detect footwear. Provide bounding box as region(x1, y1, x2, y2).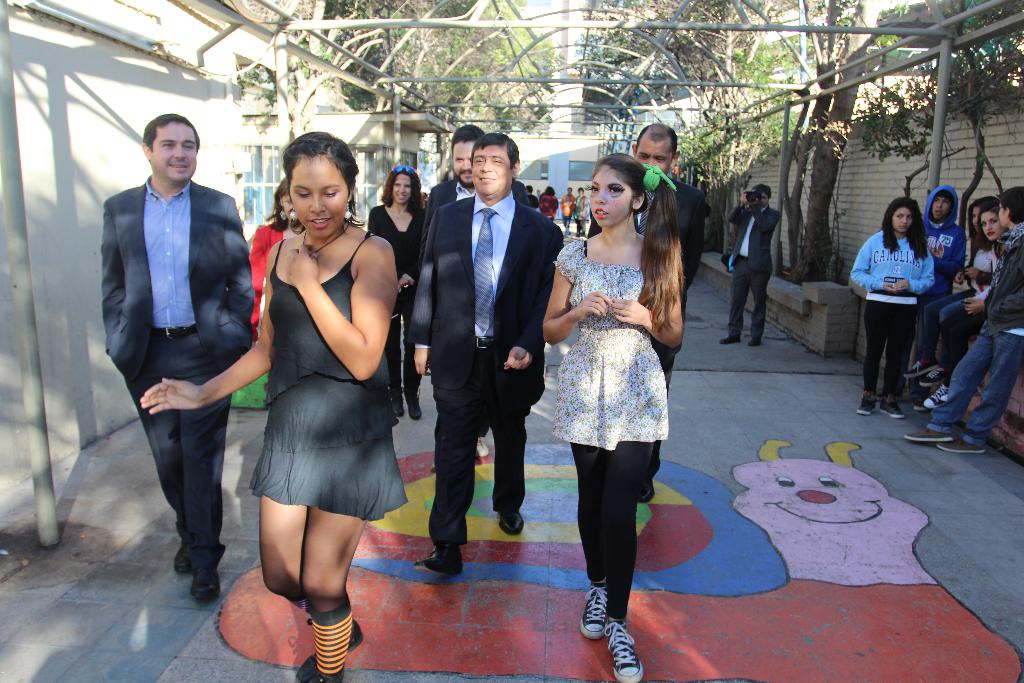
region(601, 627, 637, 682).
